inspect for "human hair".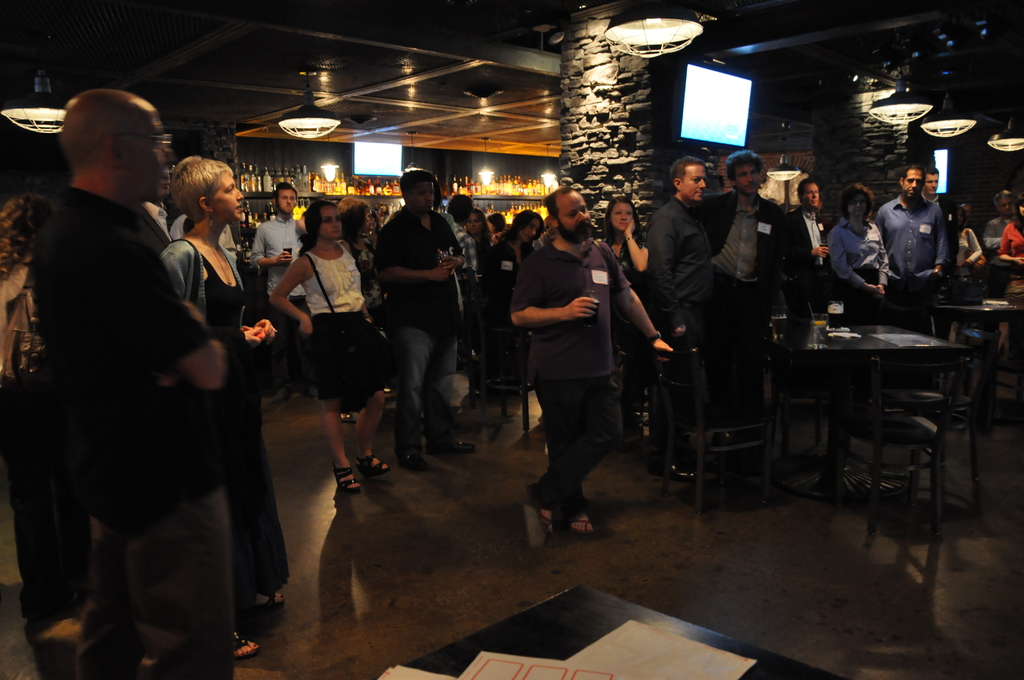
Inspection: BBox(725, 149, 764, 194).
